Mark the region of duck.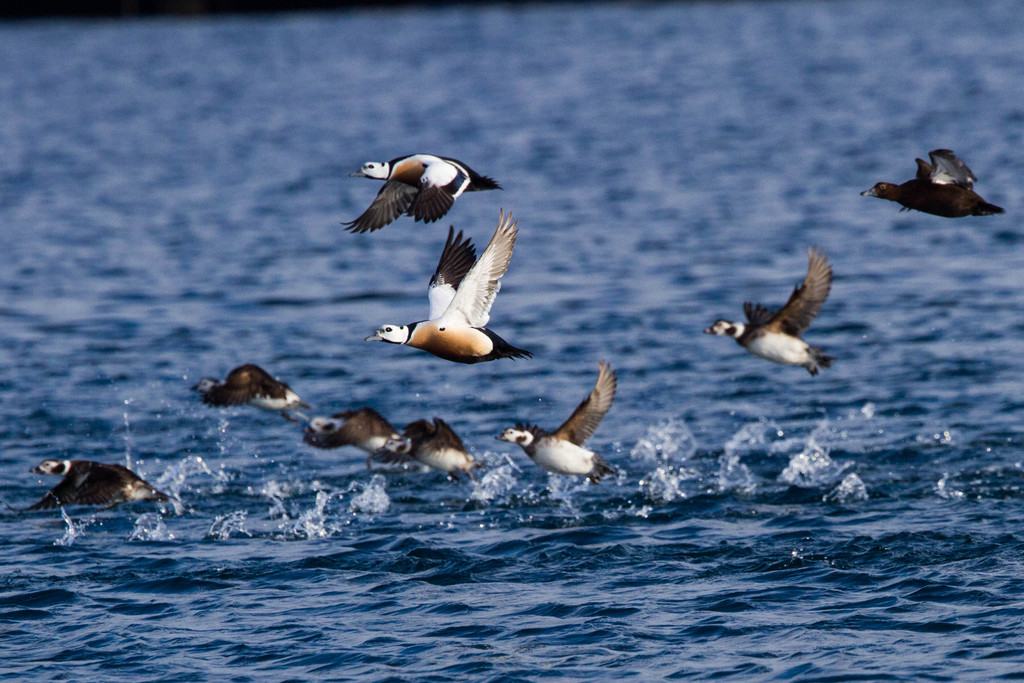
Region: BBox(191, 358, 317, 422).
